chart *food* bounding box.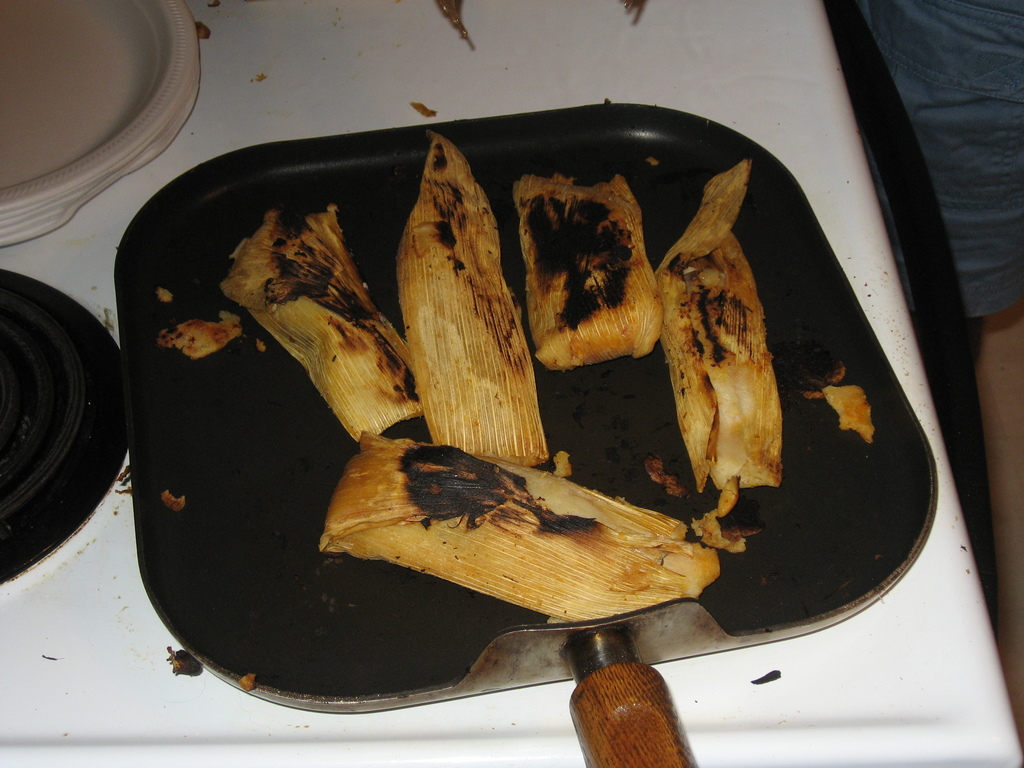
Charted: rect(242, 673, 251, 692).
